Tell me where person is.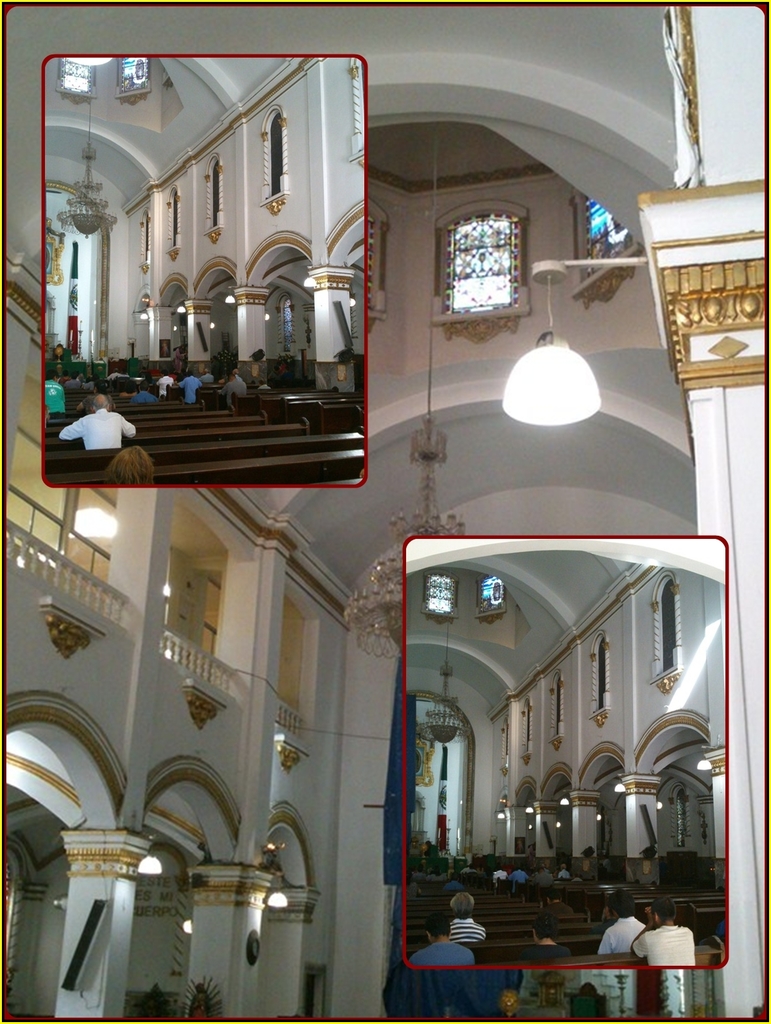
person is at (x1=54, y1=396, x2=134, y2=450).
